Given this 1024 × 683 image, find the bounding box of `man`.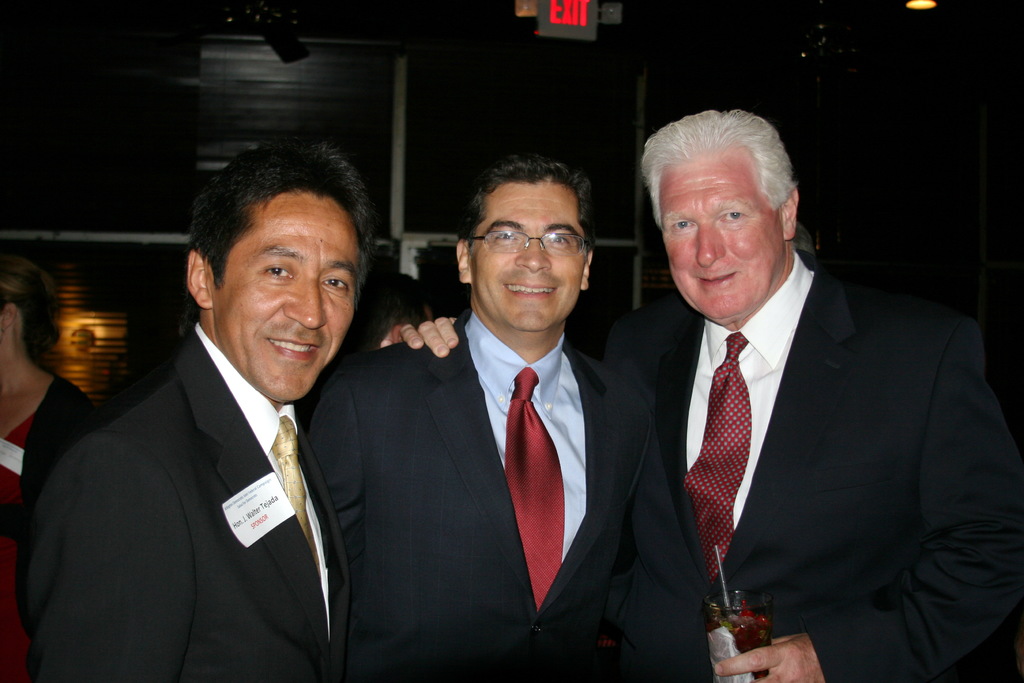
(374, 106, 1020, 682).
